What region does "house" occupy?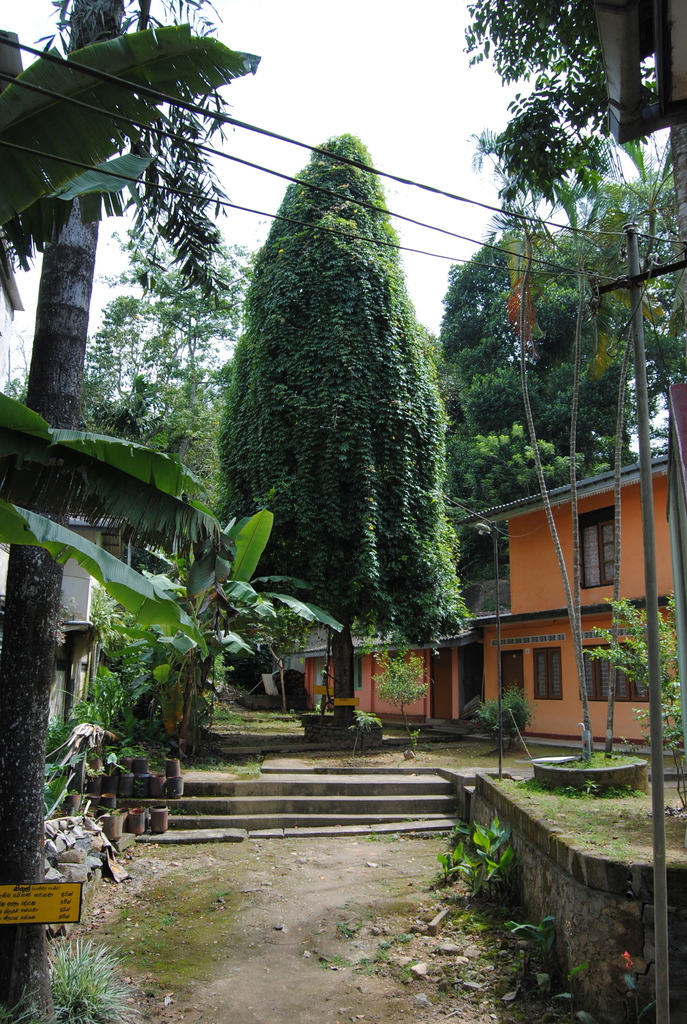
x1=0, y1=435, x2=180, y2=776.
